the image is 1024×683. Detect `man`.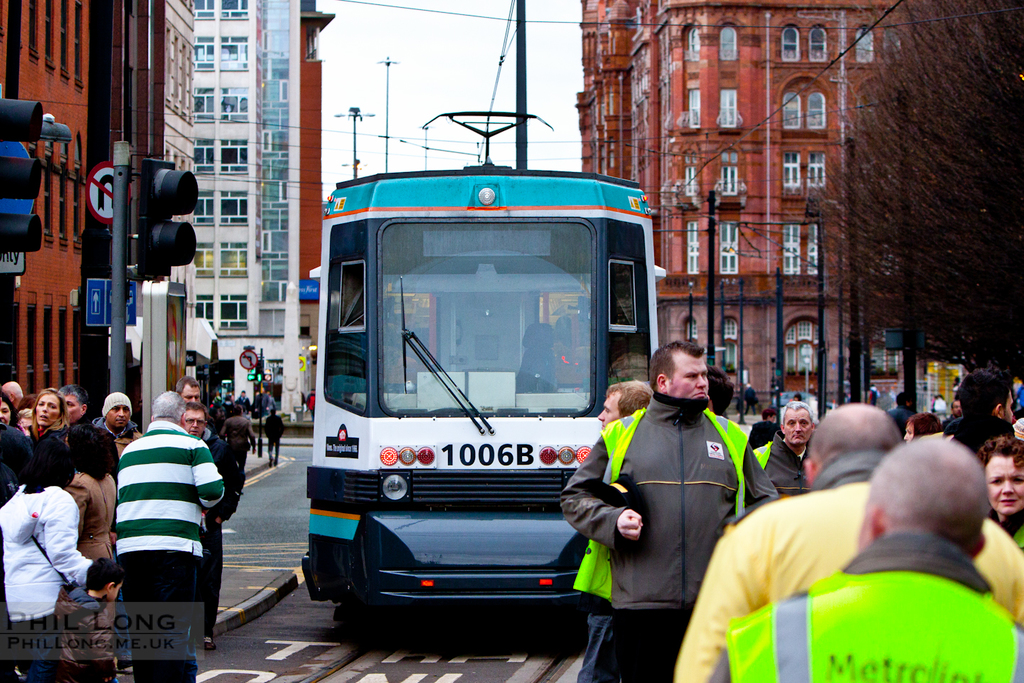
Detection: Rect(569, 379, 653, 682).
